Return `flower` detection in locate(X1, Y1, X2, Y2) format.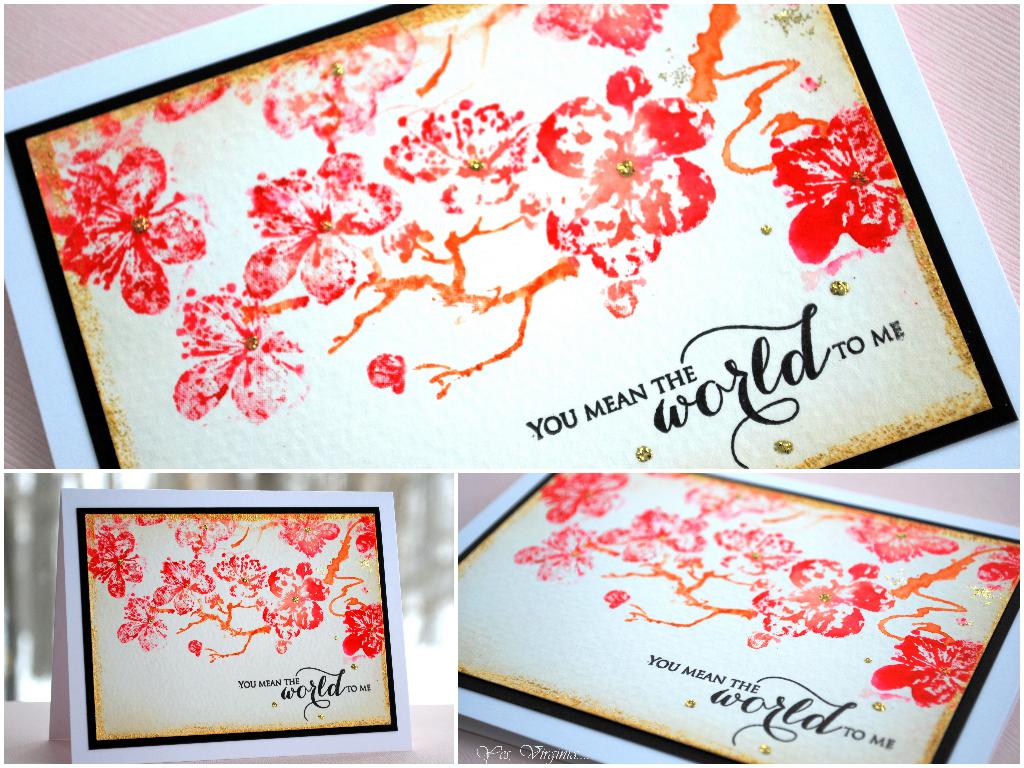
locate(353, 511, 382, 554).
